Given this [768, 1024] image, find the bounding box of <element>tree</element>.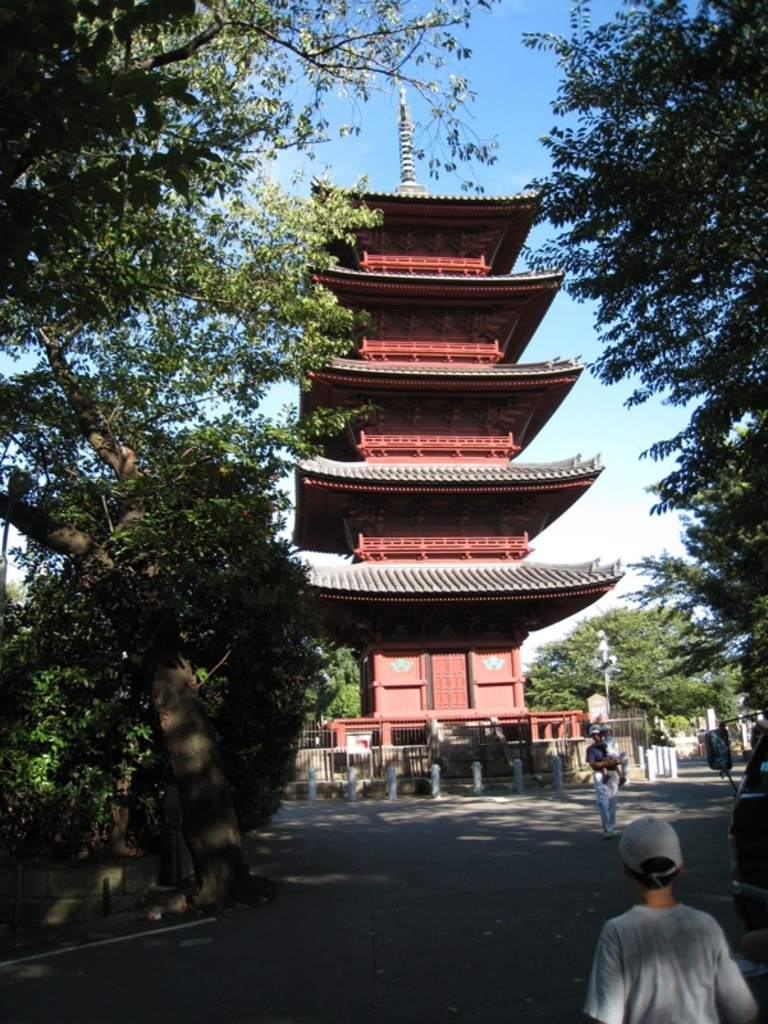
[x1=654, y1=705, x2=695, y2=739].
